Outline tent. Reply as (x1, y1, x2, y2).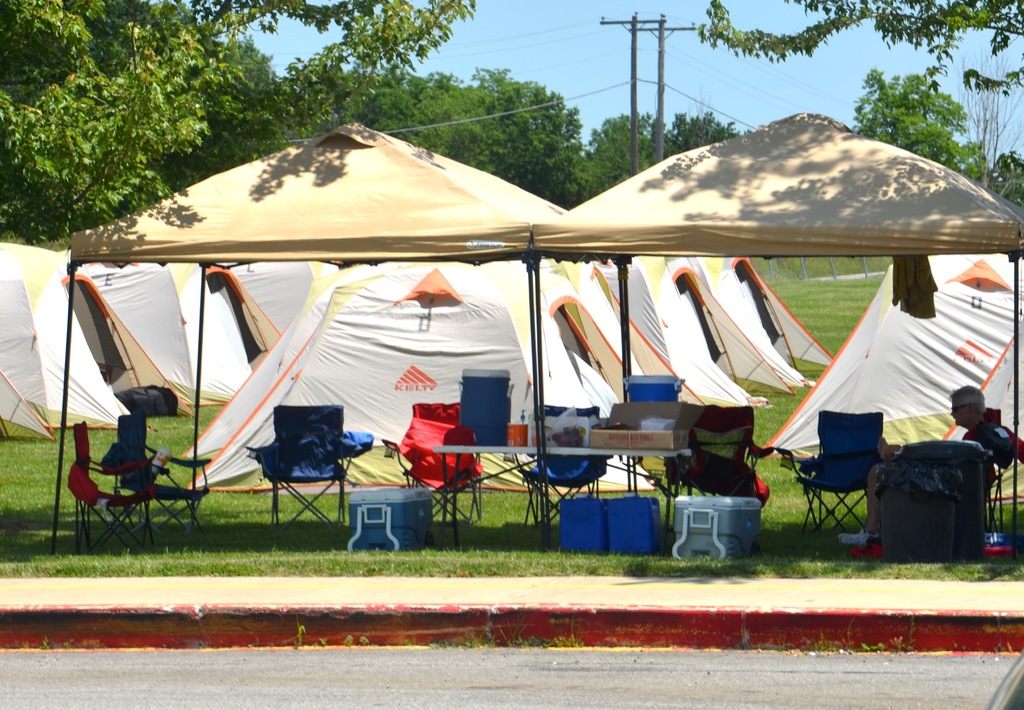
(0, 236, 146, 464).
